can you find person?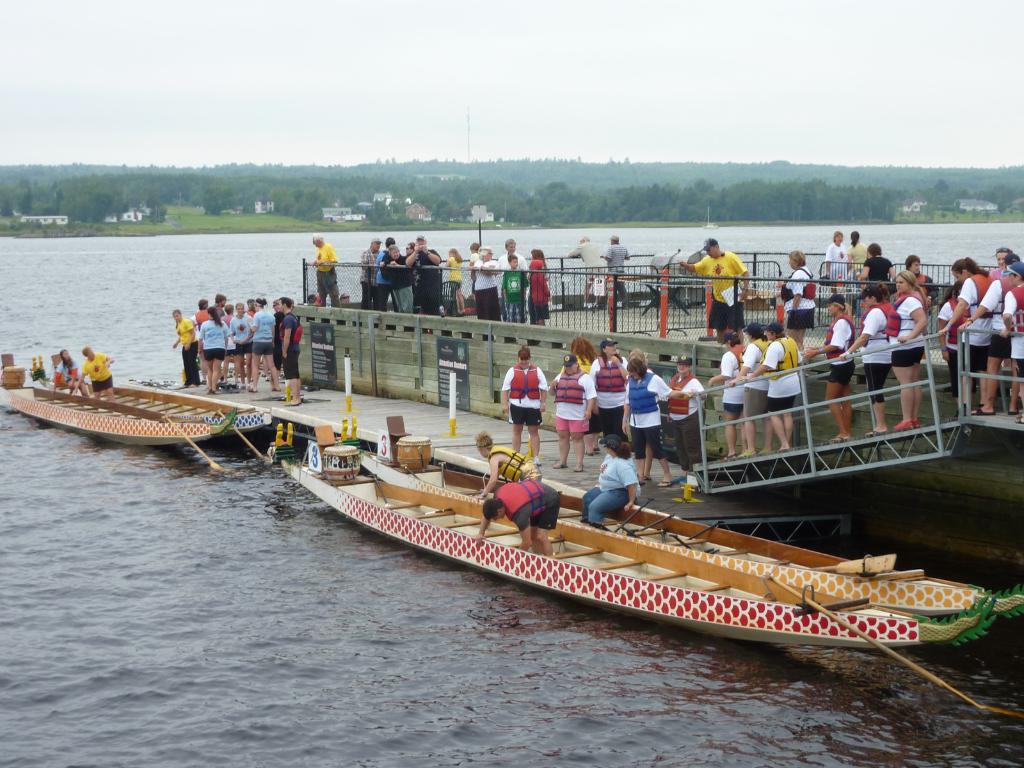
Yes, bounding box: {"left": 471, "top": 238, "right": 487, "bottom": 301}.
